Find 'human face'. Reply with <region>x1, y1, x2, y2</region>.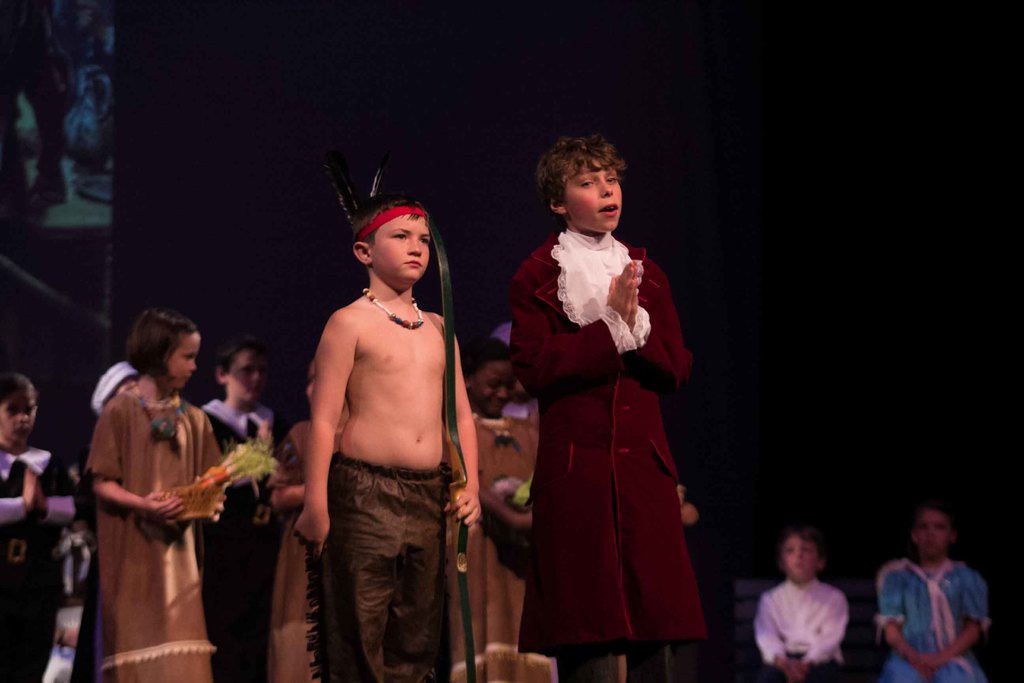
<region>308, 365, 316, 402</region>.
